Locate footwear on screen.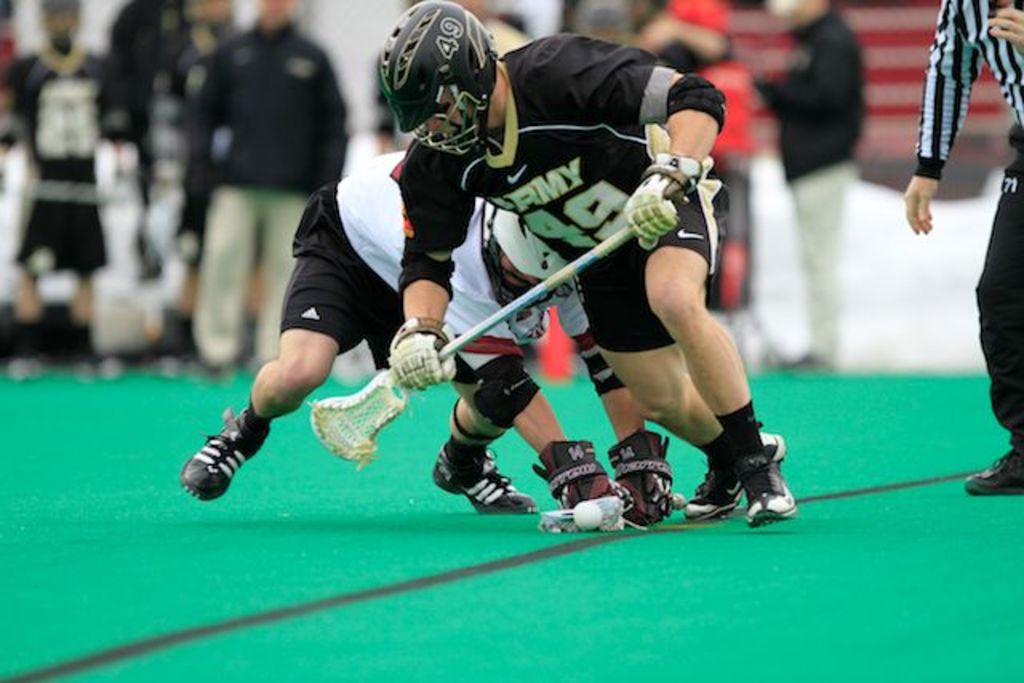
On screen at bbox=(173, 403, 280, 504).
